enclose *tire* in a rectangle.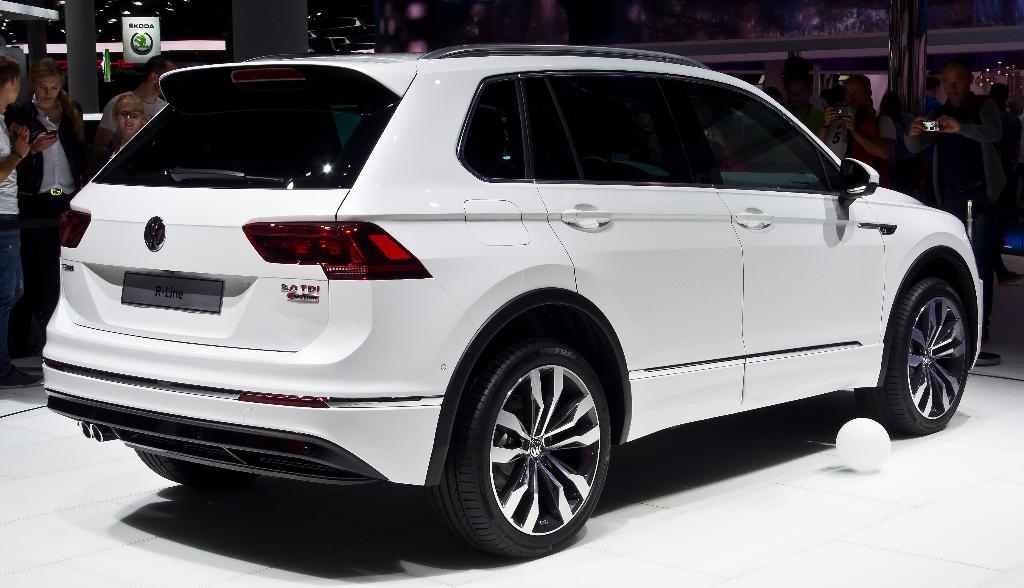
box(444, 312, 618, 553).
